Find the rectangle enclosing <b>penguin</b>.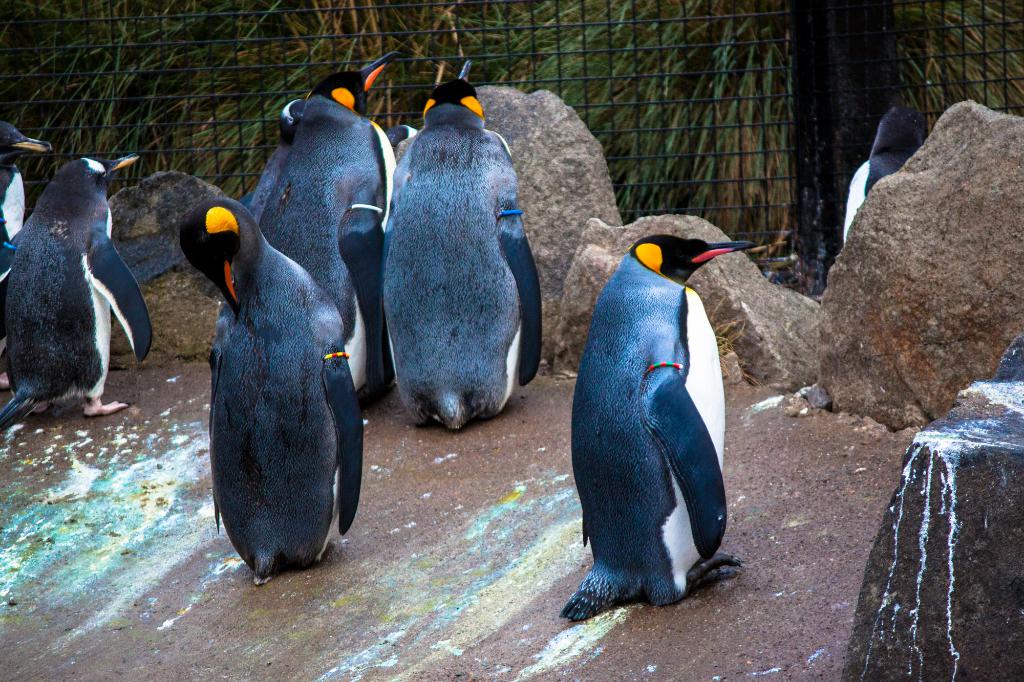
184 199 368 582.
